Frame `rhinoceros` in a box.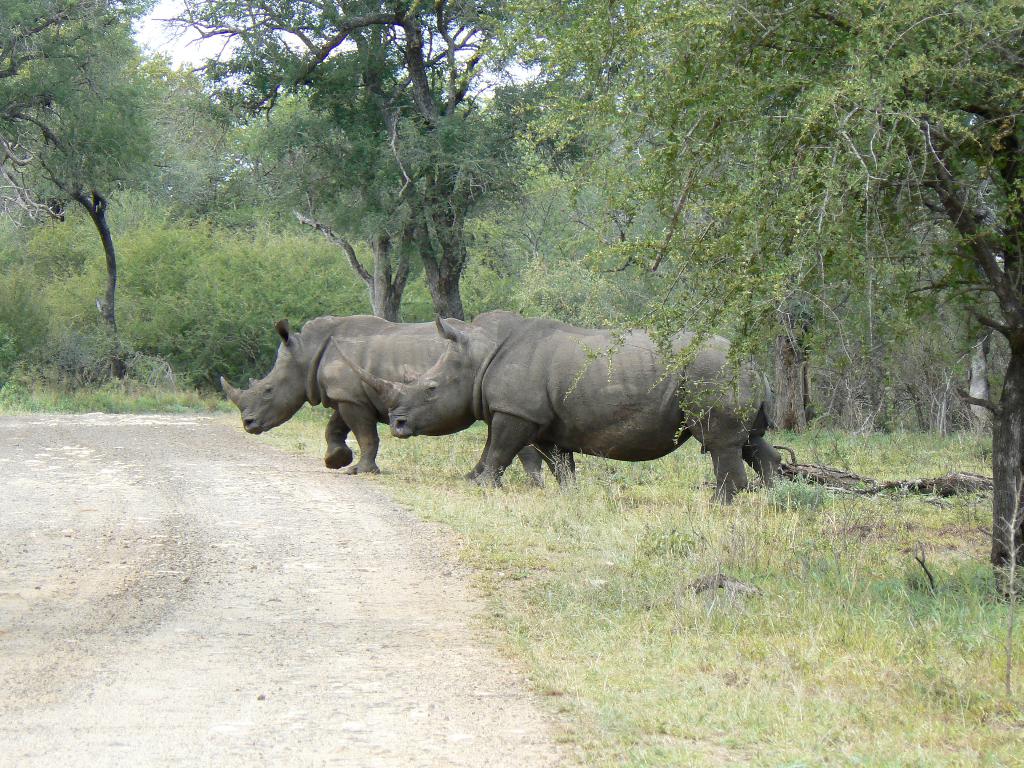
{"left": 219, "top": 314, "right": 546, "bottom": 488}.
